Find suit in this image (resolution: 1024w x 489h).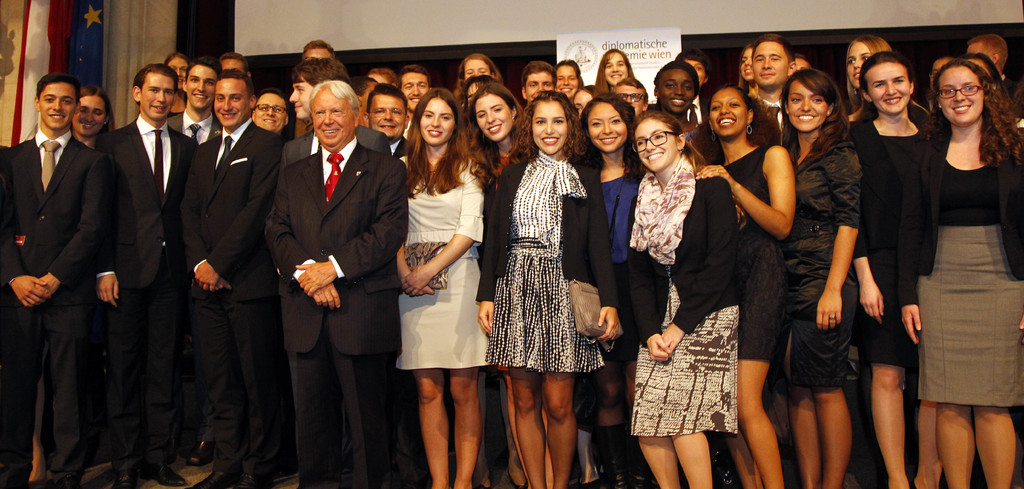
region(262, 61, 397, 479).
